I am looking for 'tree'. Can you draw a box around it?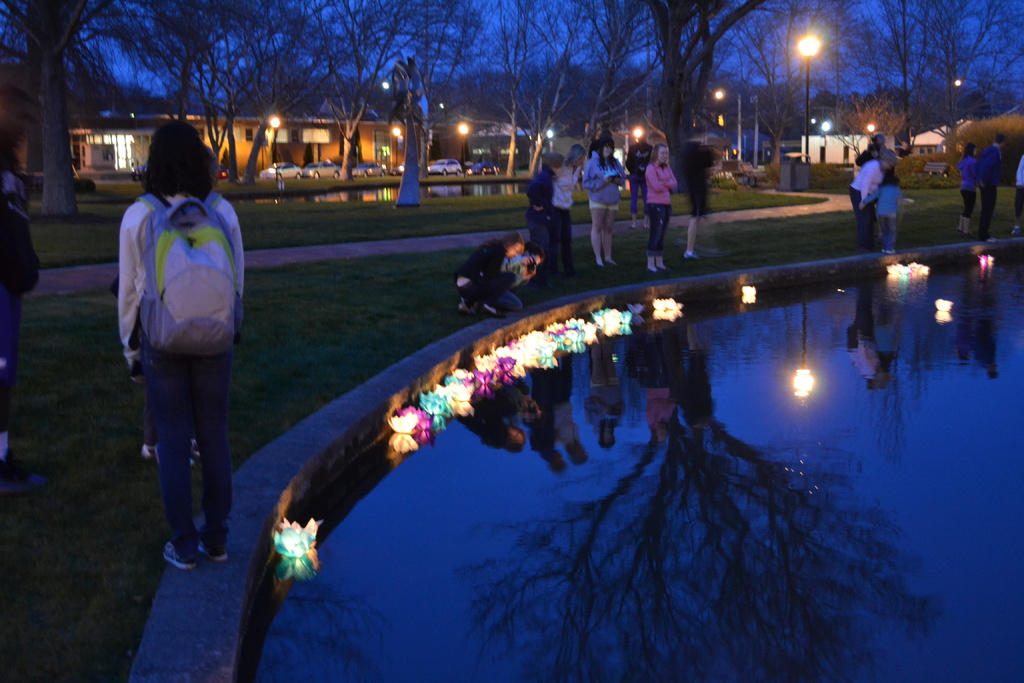
Sure, the bounding box is {"x1": 477, "y1": 0, "x2": 564, "y2": 176}.
